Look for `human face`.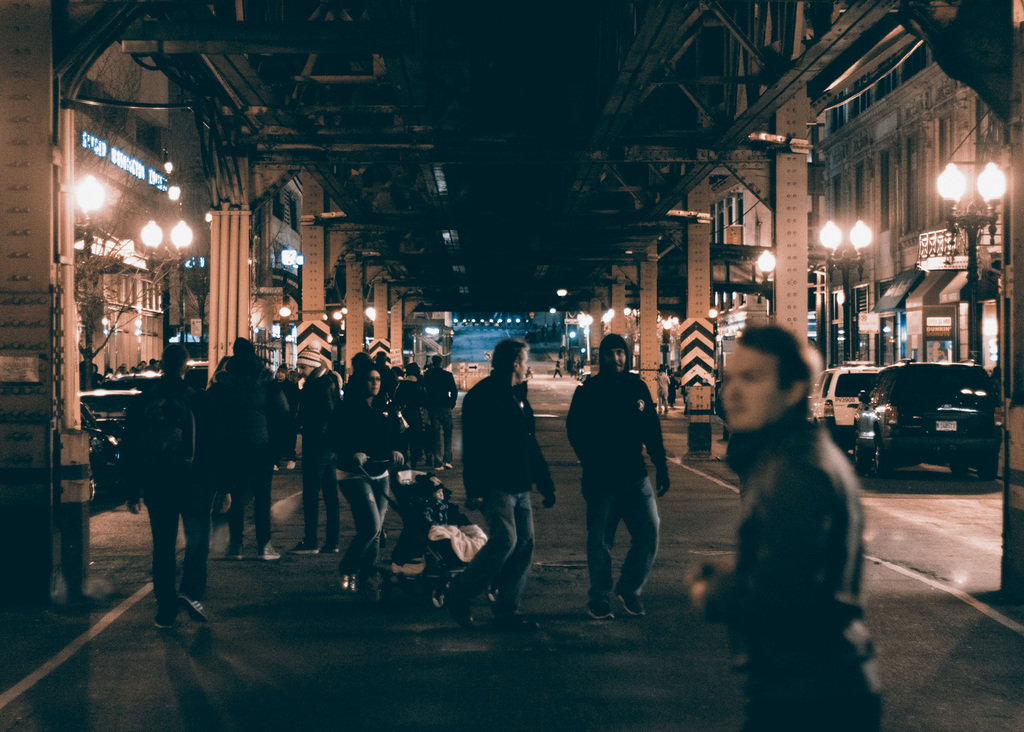
Found: [605, 348, 624, 376].
